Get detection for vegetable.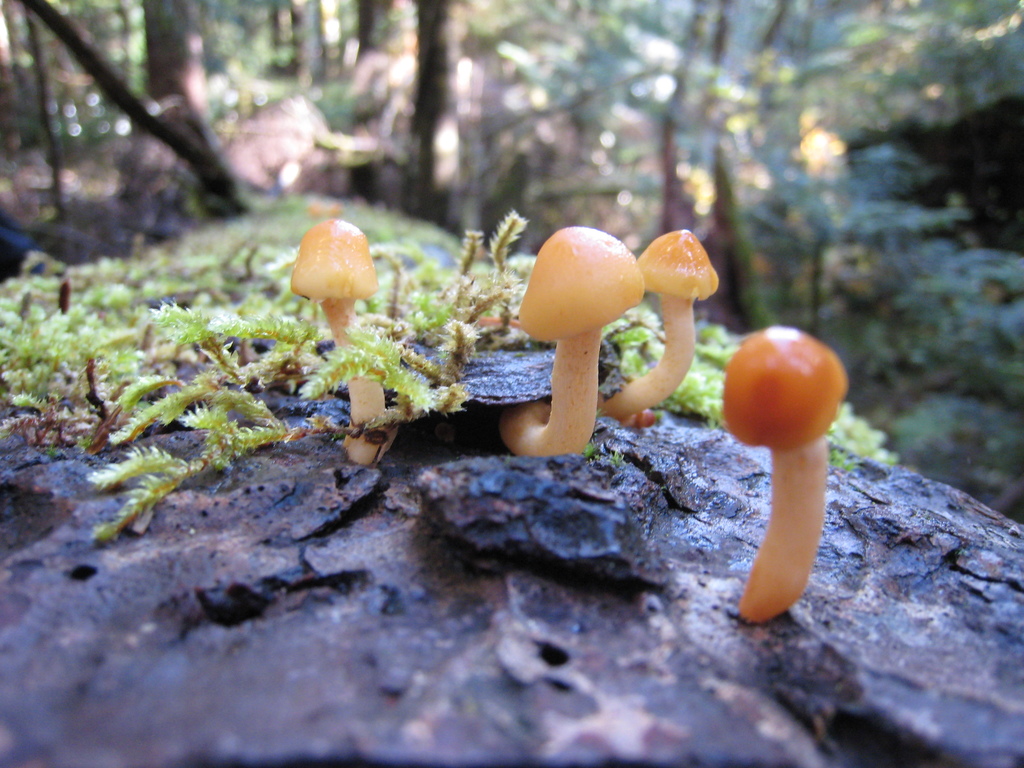
Detection: (x1=291, y1=224, x2=386, y2=465).
